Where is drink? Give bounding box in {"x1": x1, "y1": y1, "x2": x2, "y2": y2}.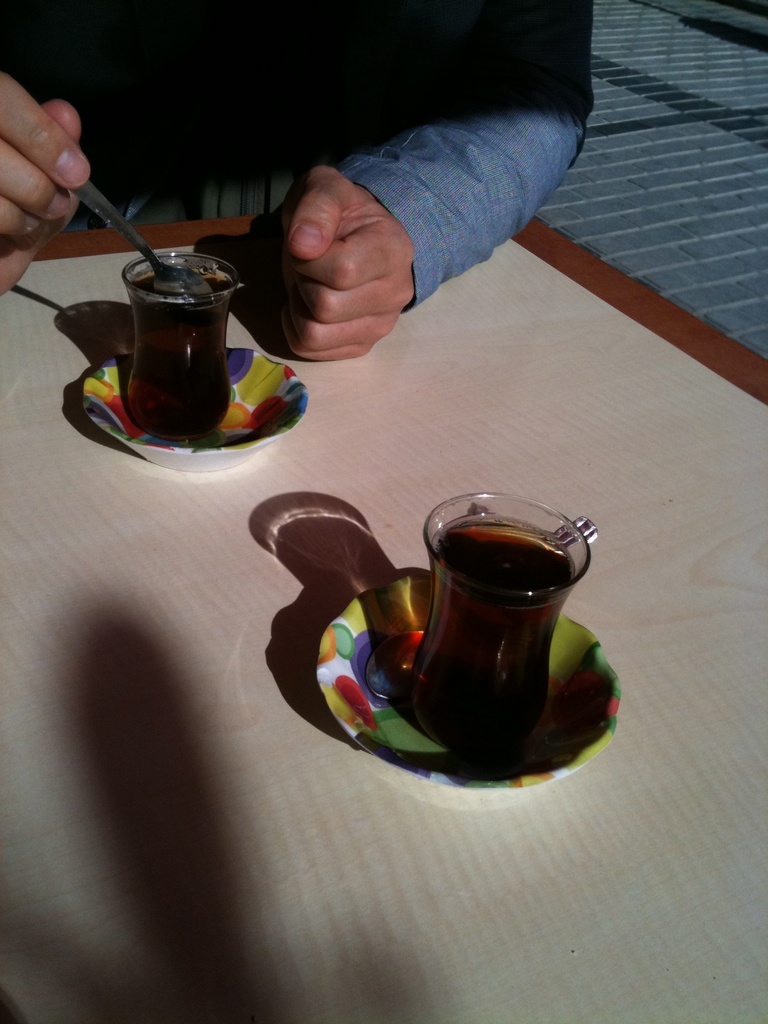
{"x1": 410, "y1": 521, "x2": 578, "y2": 754}.
